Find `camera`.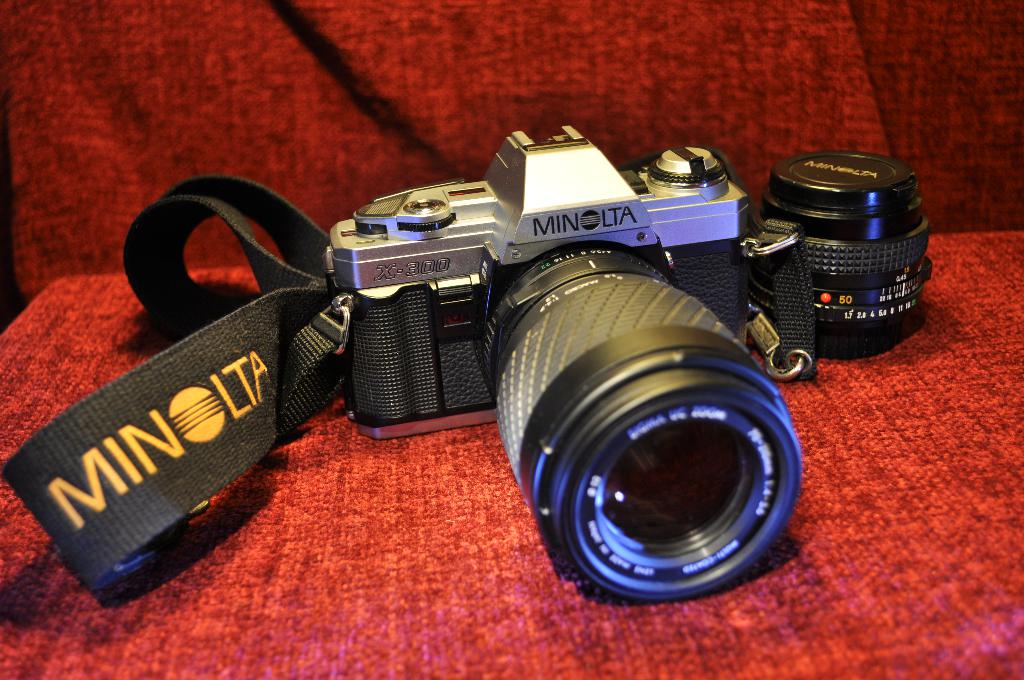
(324,114,804,607).
